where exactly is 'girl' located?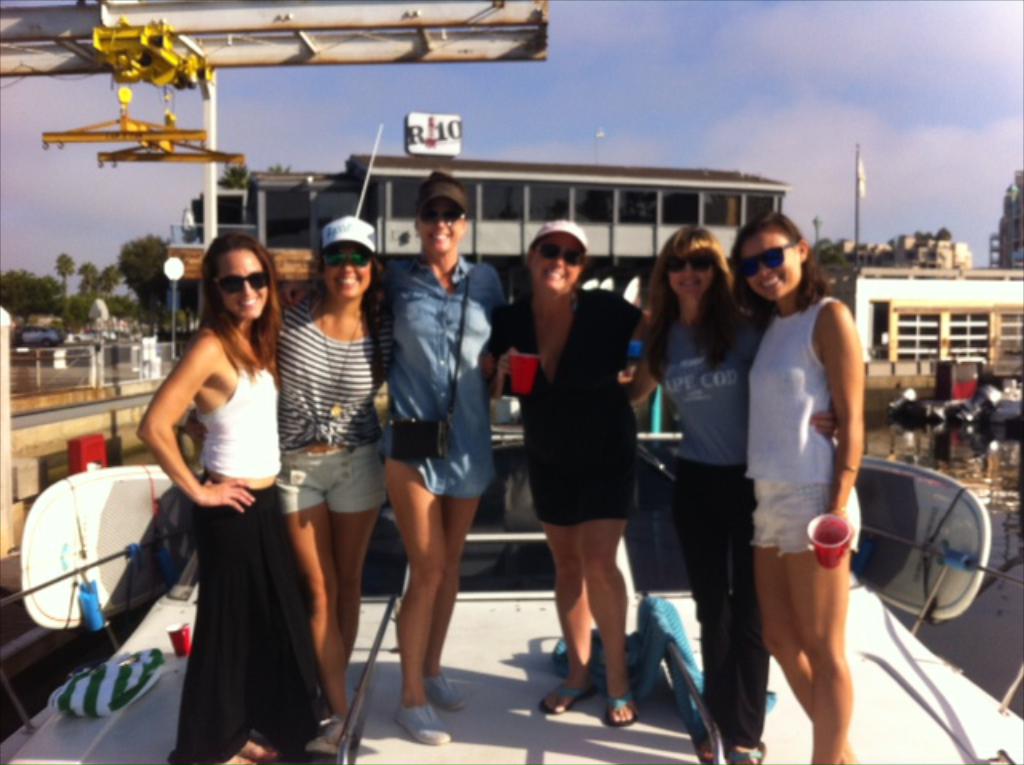
Its bounding box is select_region(270, 214, 394, 743).
